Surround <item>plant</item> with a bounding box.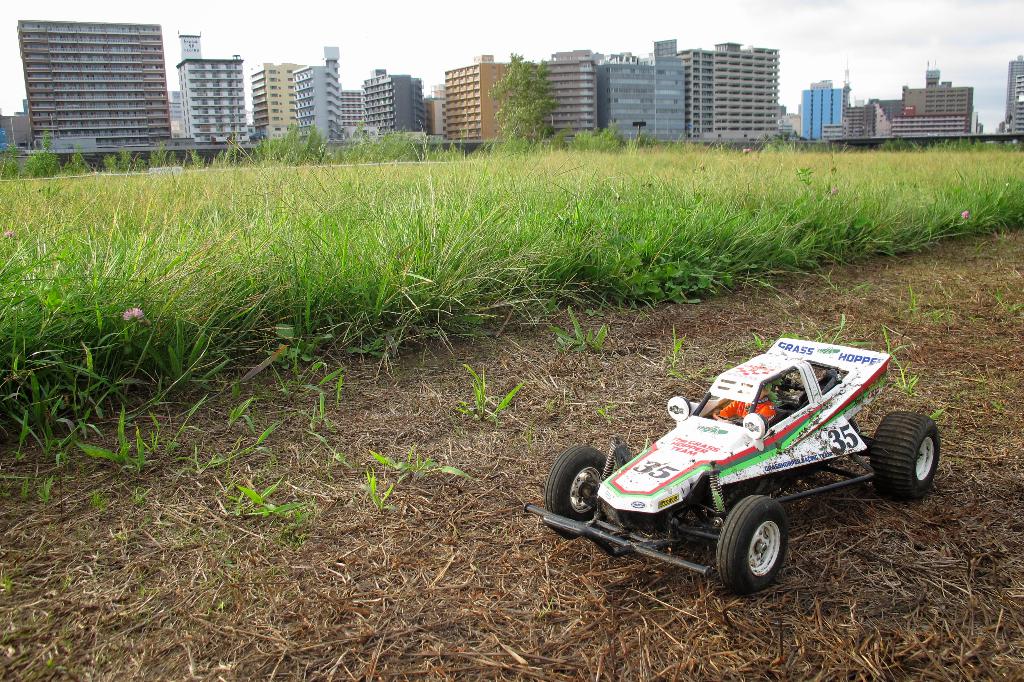
[1007, 293, 1021, 314].
